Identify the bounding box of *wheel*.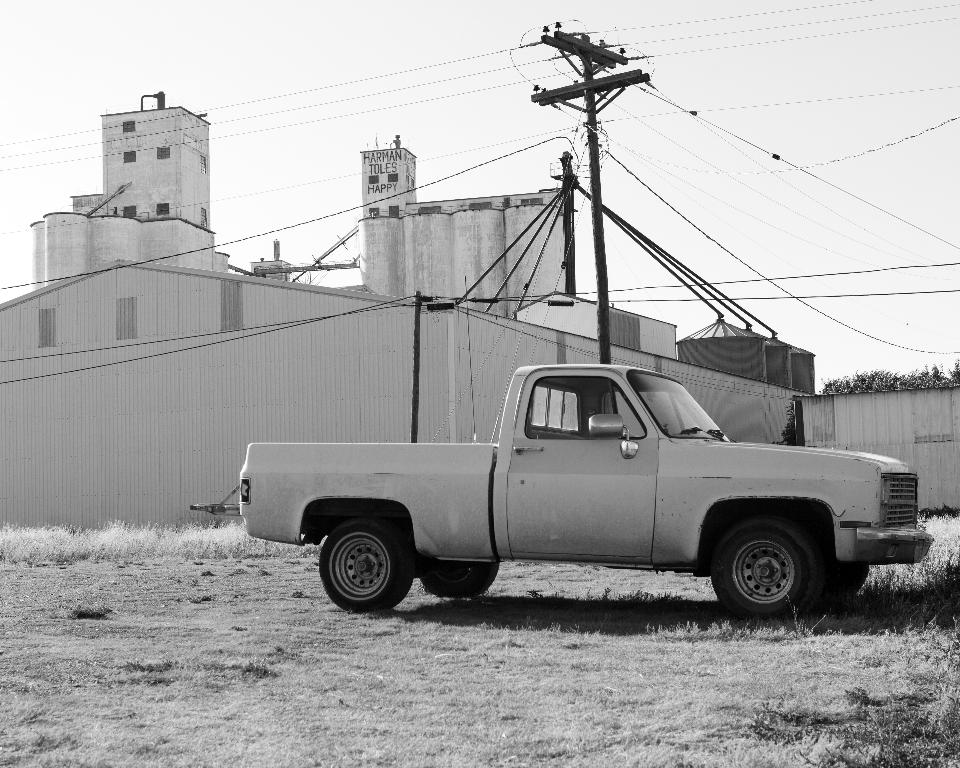
x1=811 y1=561 x2=869 y2=595.
